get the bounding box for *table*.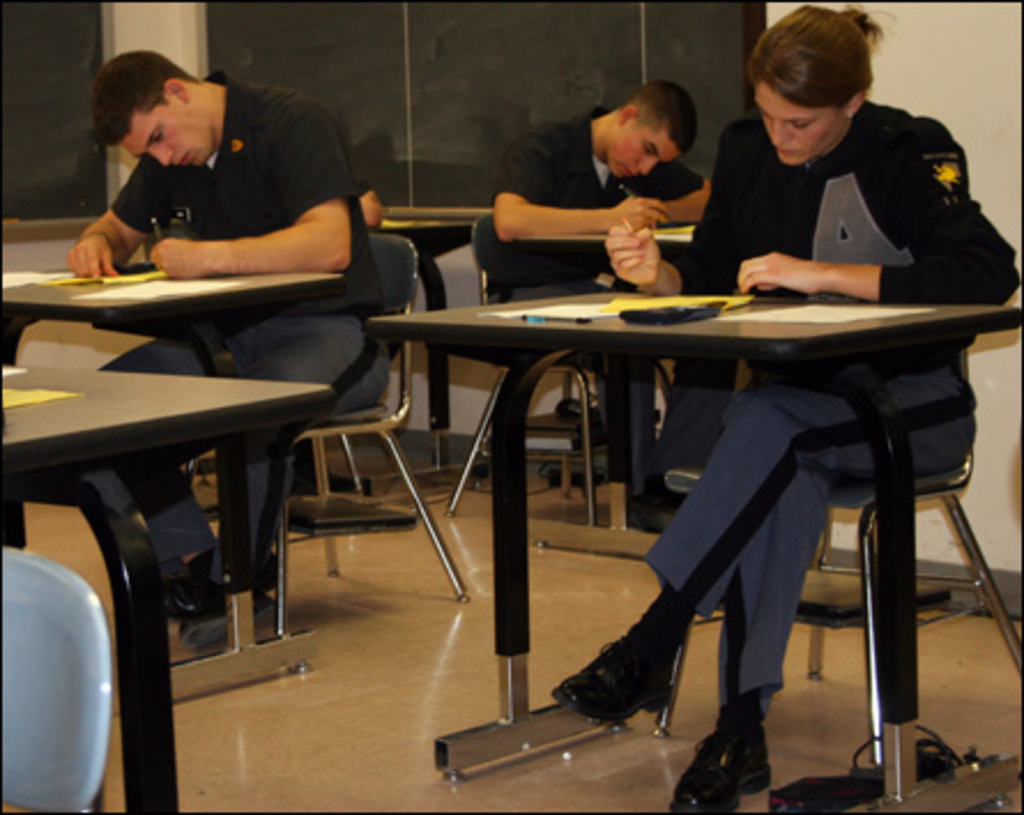
bbox=(343, 274, 1023, 778).
